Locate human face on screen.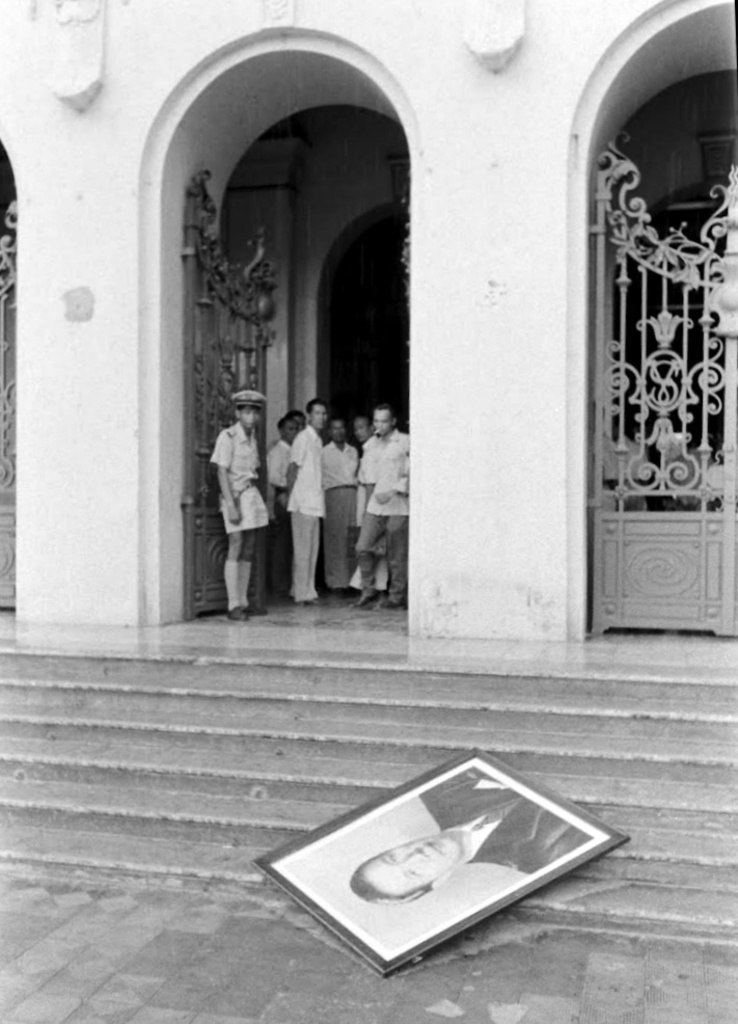
On screen at bbox(375, 412, 395, 433).
